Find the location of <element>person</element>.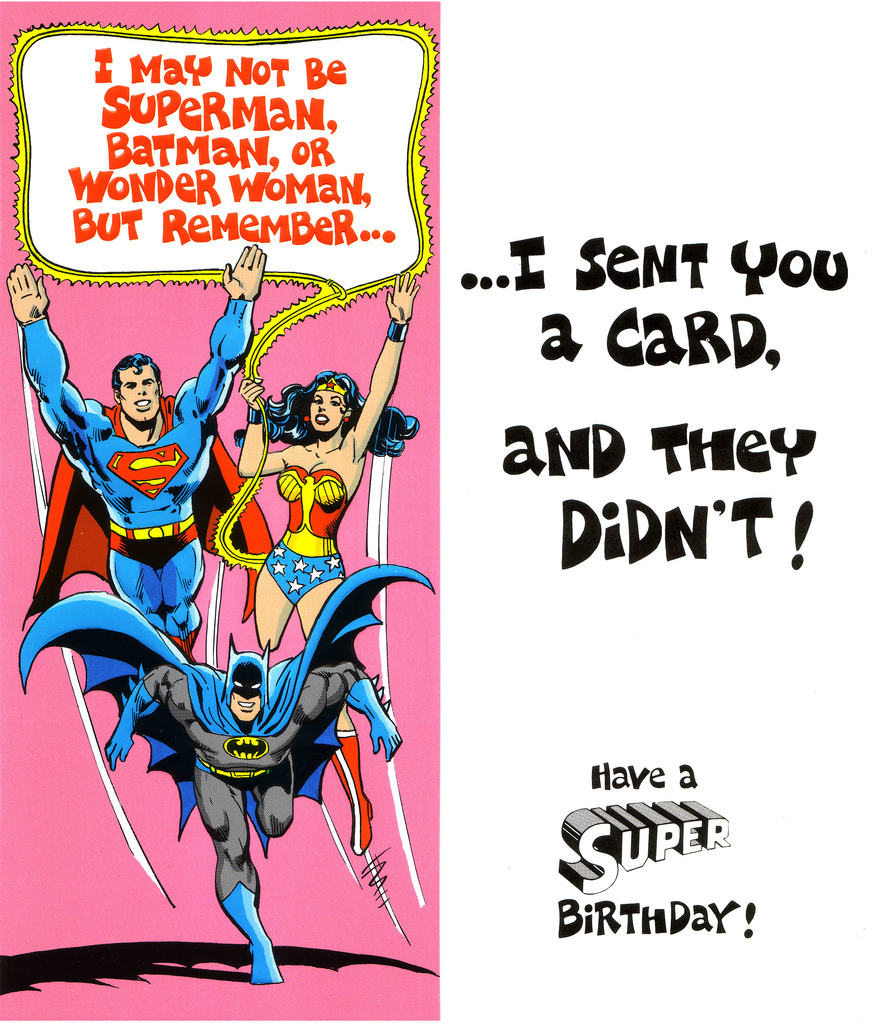
Location: (11, 566, 438, 986).
